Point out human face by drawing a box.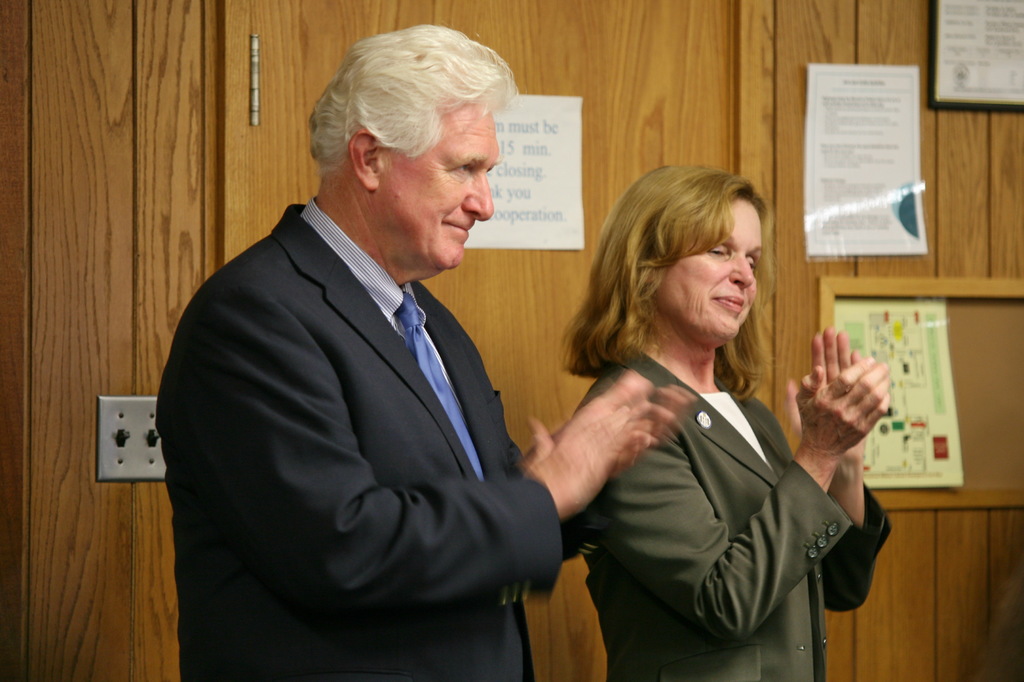
[381,97,497,274].
